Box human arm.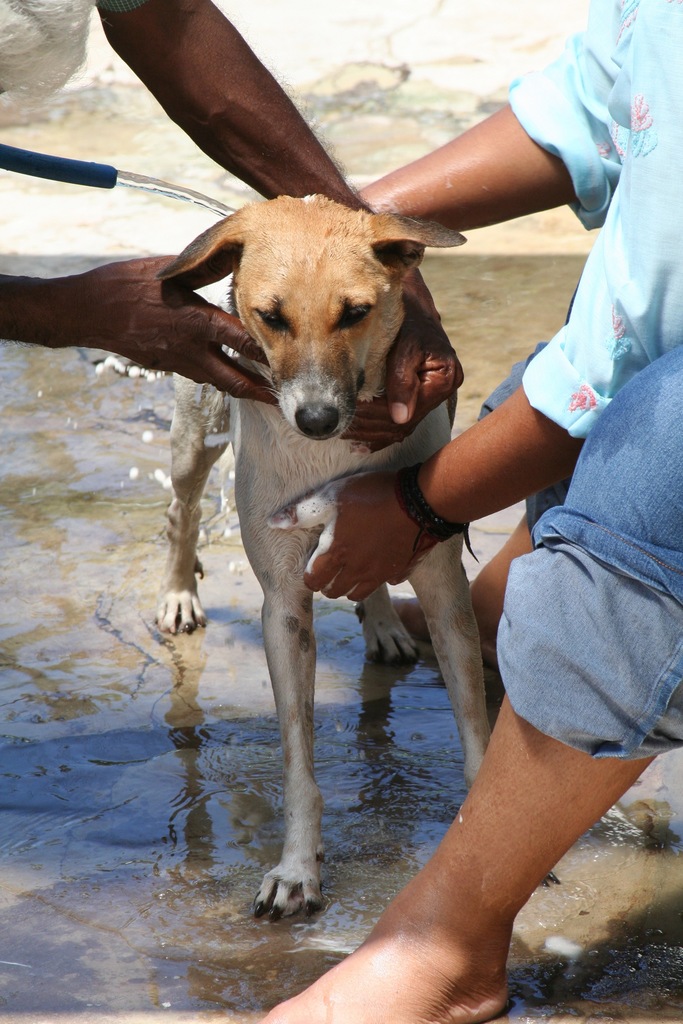
(1,251,283,403).
